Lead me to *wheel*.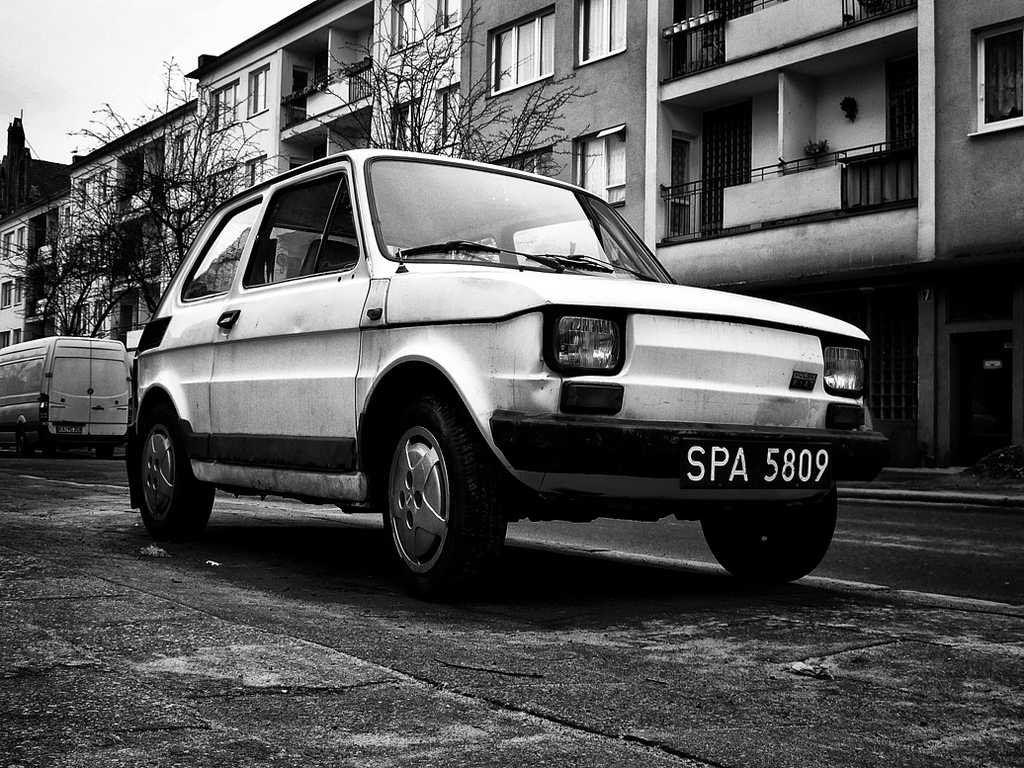
Lead to x1=699, y1=481, x2=838, y2=585.
